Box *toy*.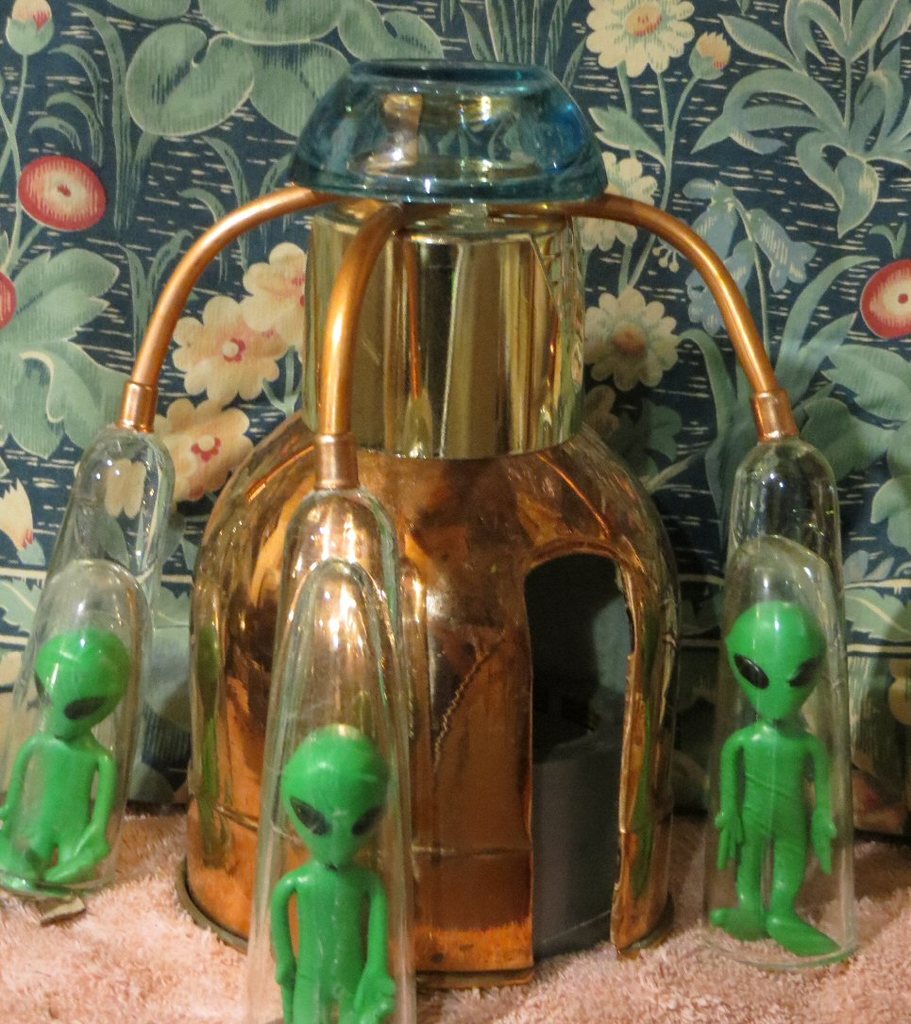
pyautogui.locateOnScreen(706, 595, 842, 965).
